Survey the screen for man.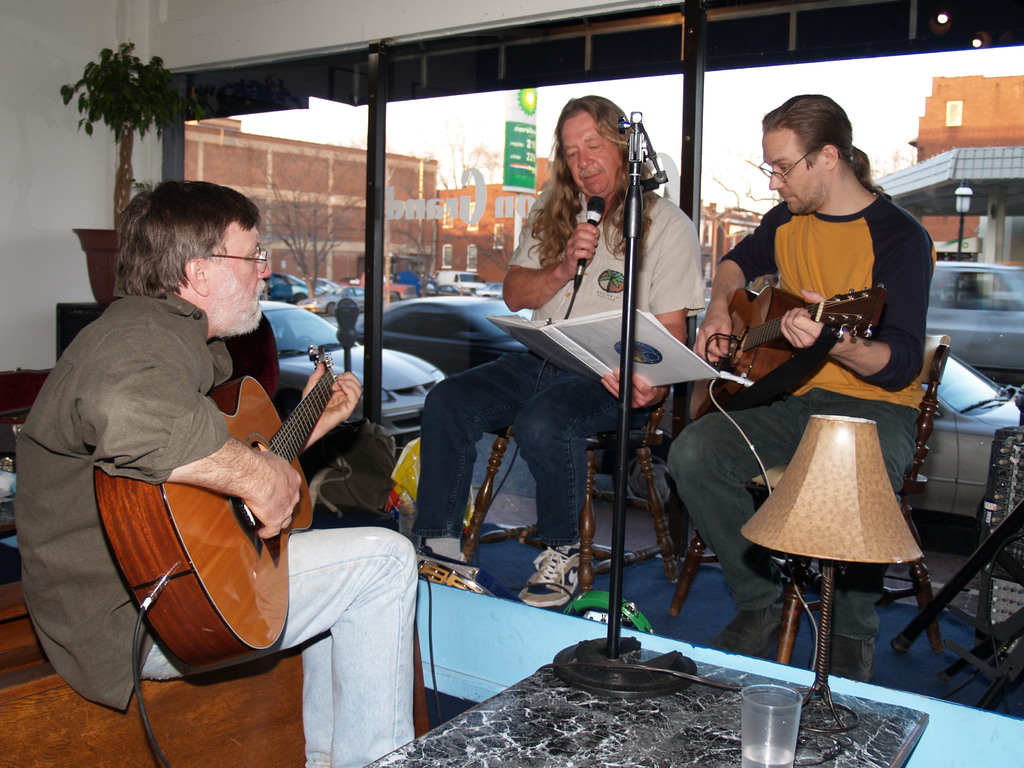
Survey found: crop(38, 161, 375, 742).
